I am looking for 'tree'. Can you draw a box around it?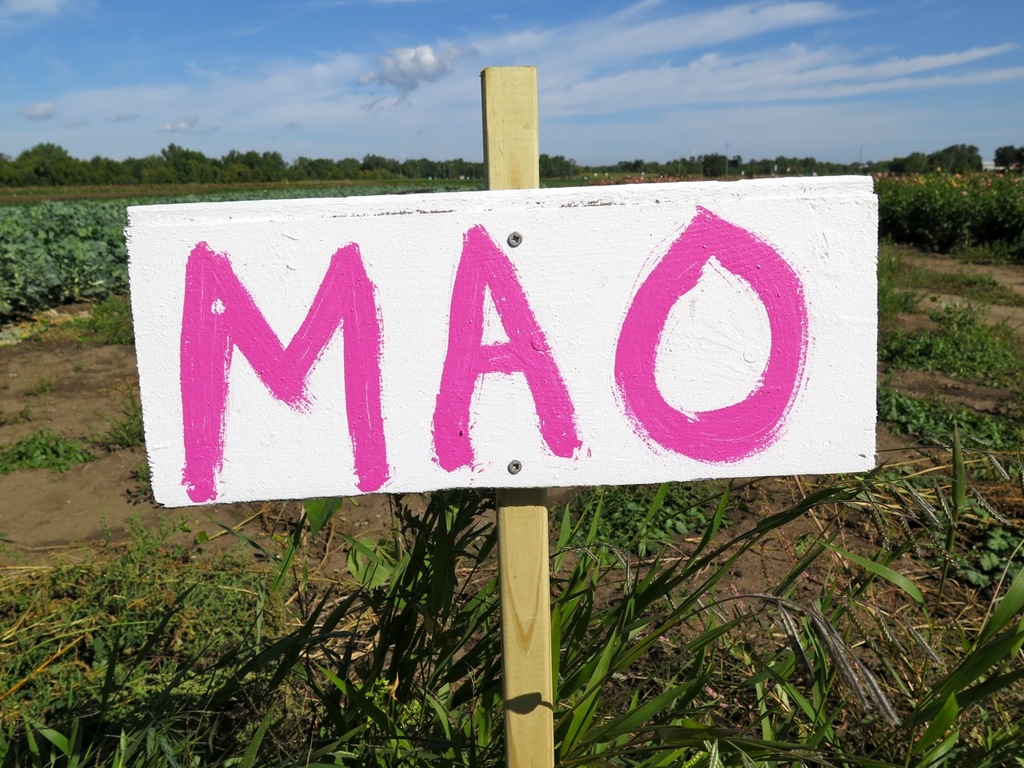
Sure, the bounding box is crop(359, 151, 400, 179).
